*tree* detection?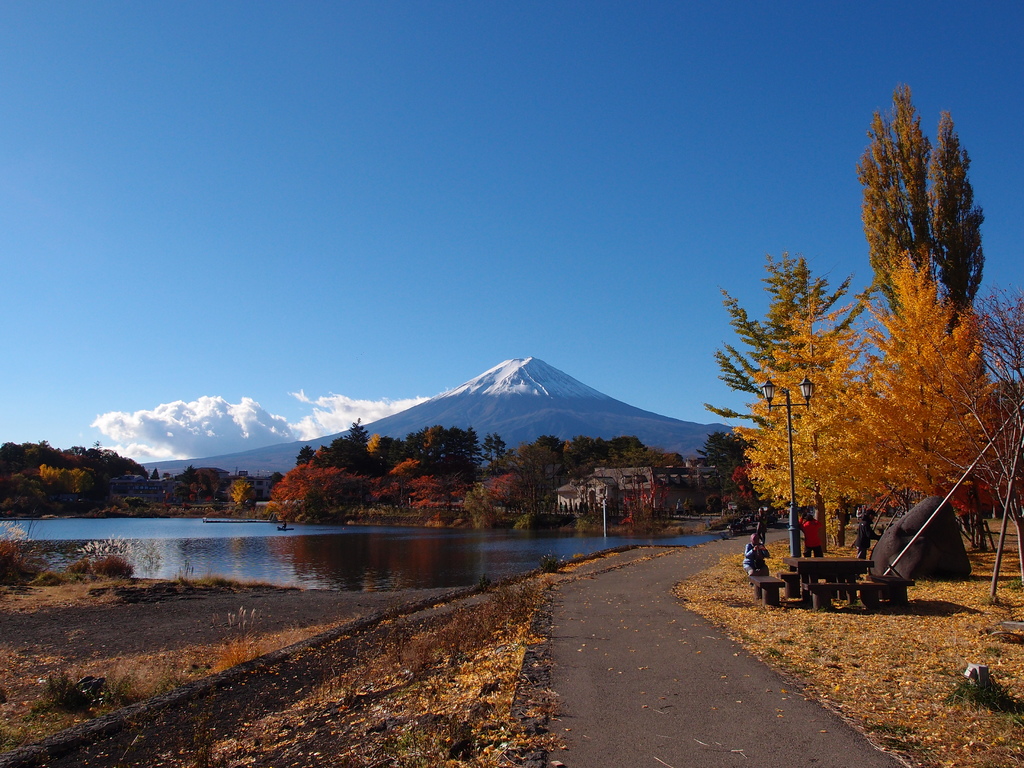
(x1=830, y1=252, x2=999, y2=499)
